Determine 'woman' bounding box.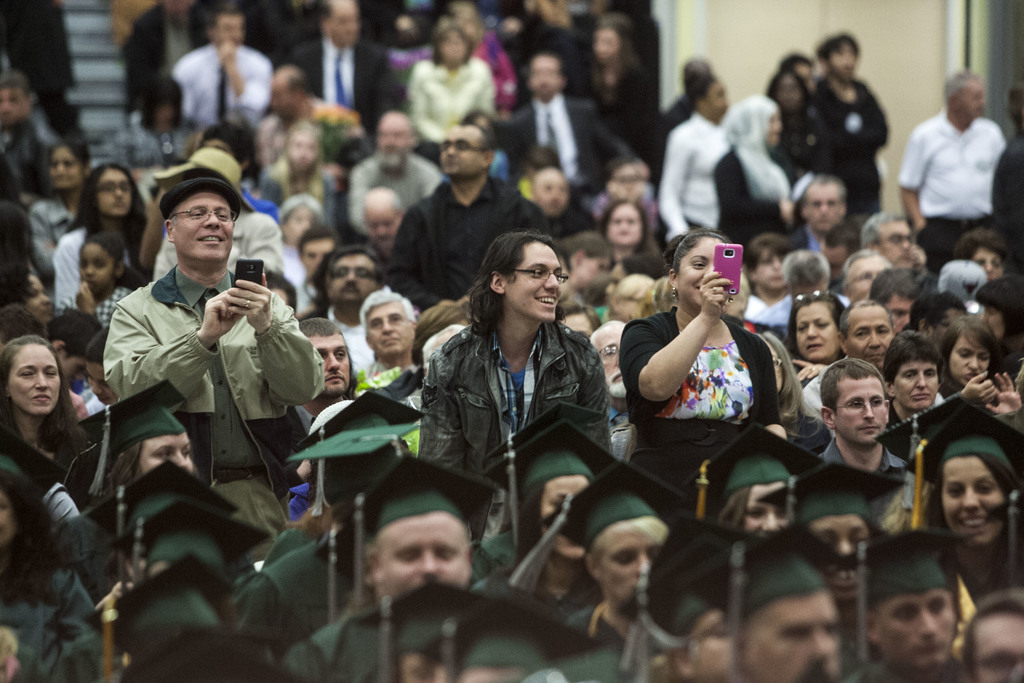
Determined: pyautogui.locateOnScreen(973, 274, 1023, 386).
